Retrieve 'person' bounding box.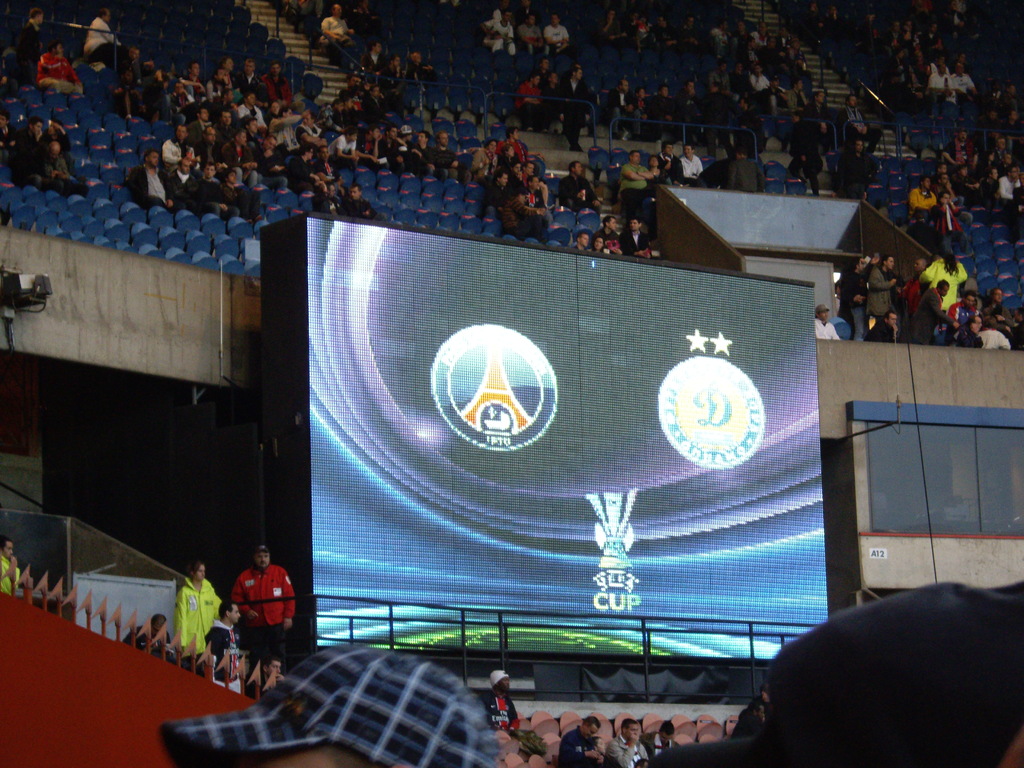
Bounding box: Rect(644, 720, 696, 764).
